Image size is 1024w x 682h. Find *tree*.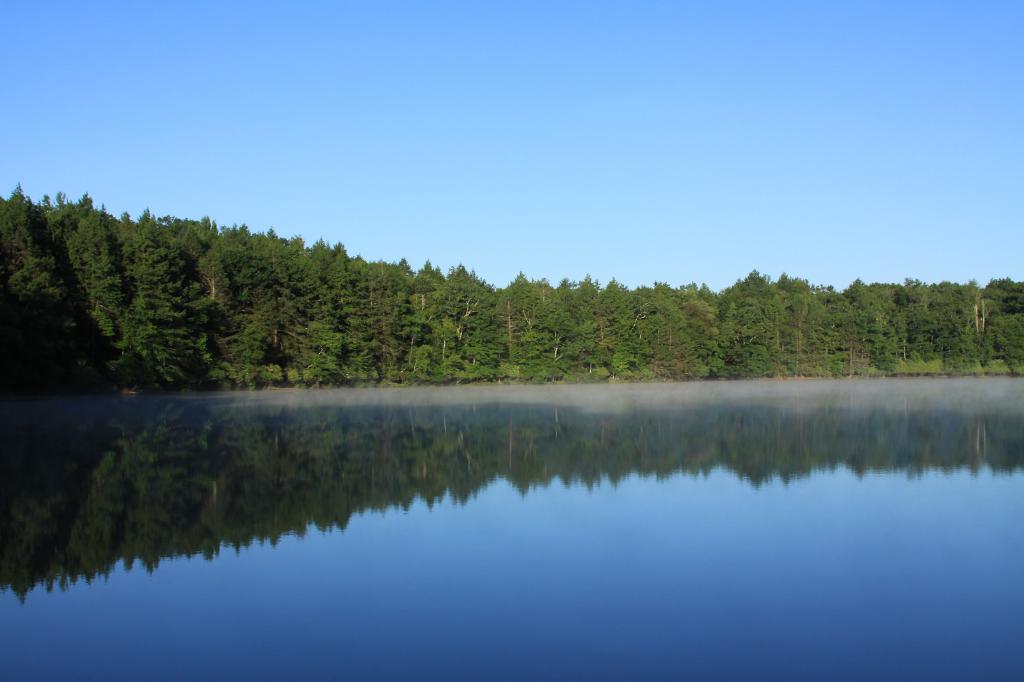
box=[60, 219, 138, 357].
